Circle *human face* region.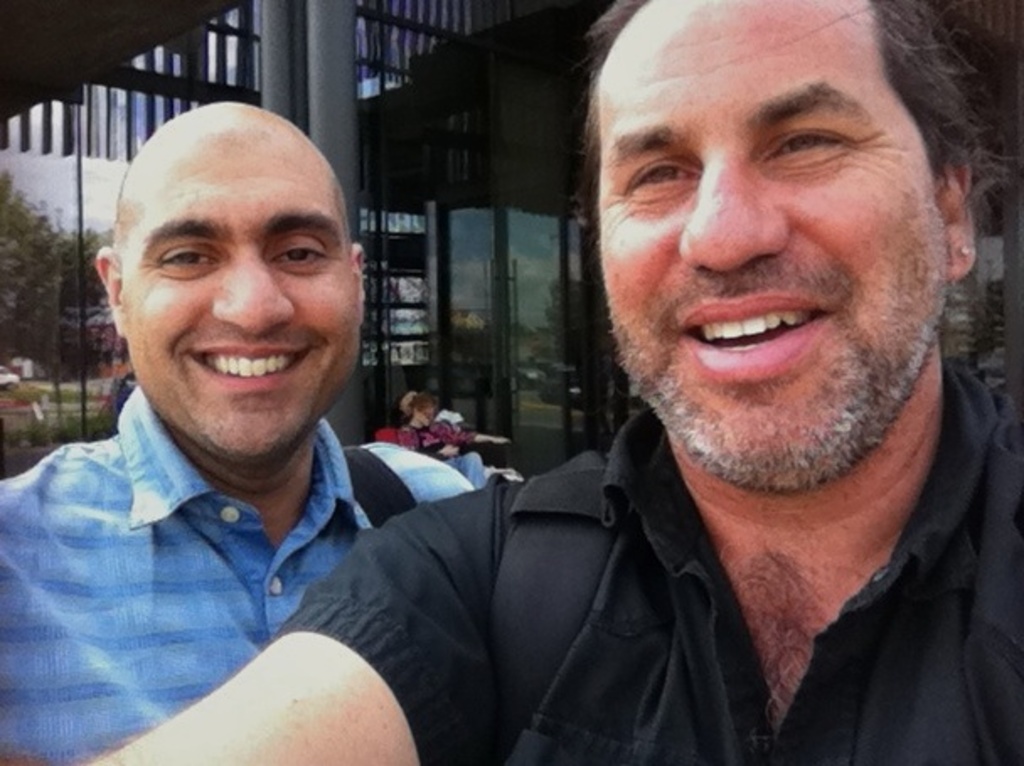
Region: [126,99,369,466].
